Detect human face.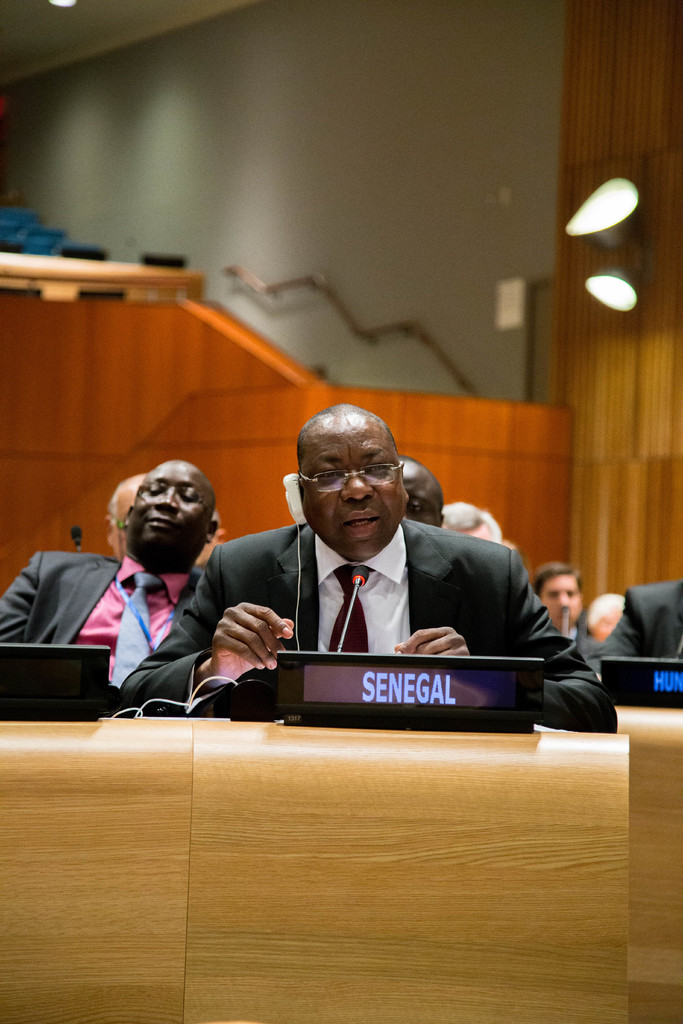
Detected at [x1=130, y1=458, x2=209, y2=557].
